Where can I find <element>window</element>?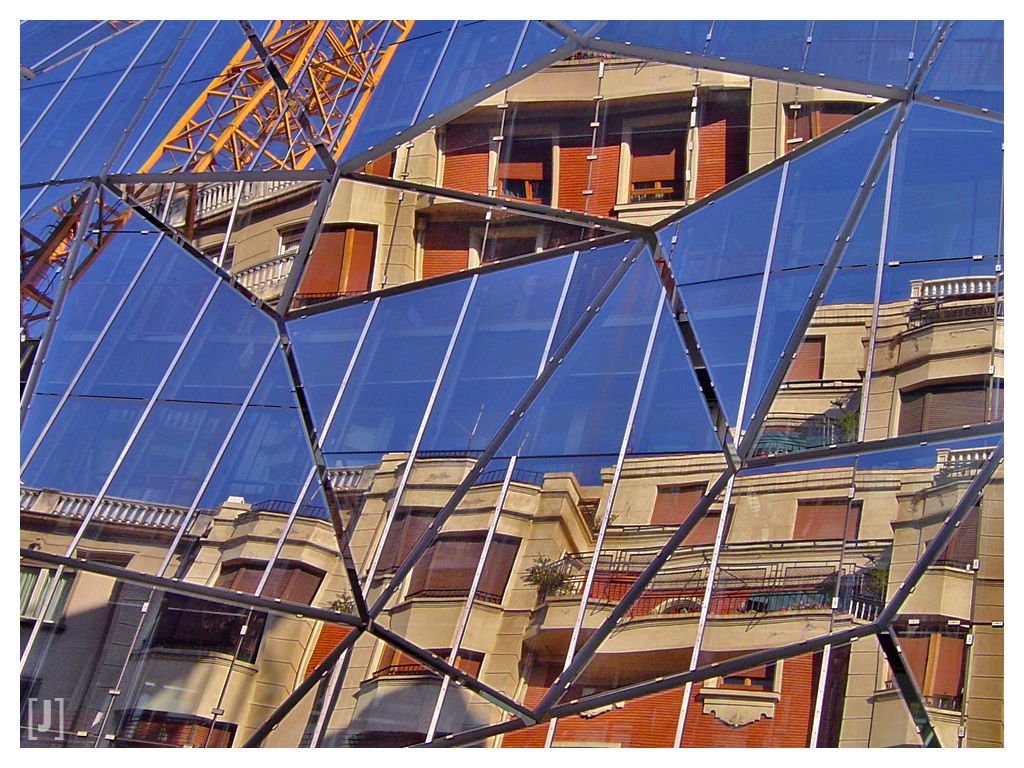
You can find it at [865,611,976,729].
